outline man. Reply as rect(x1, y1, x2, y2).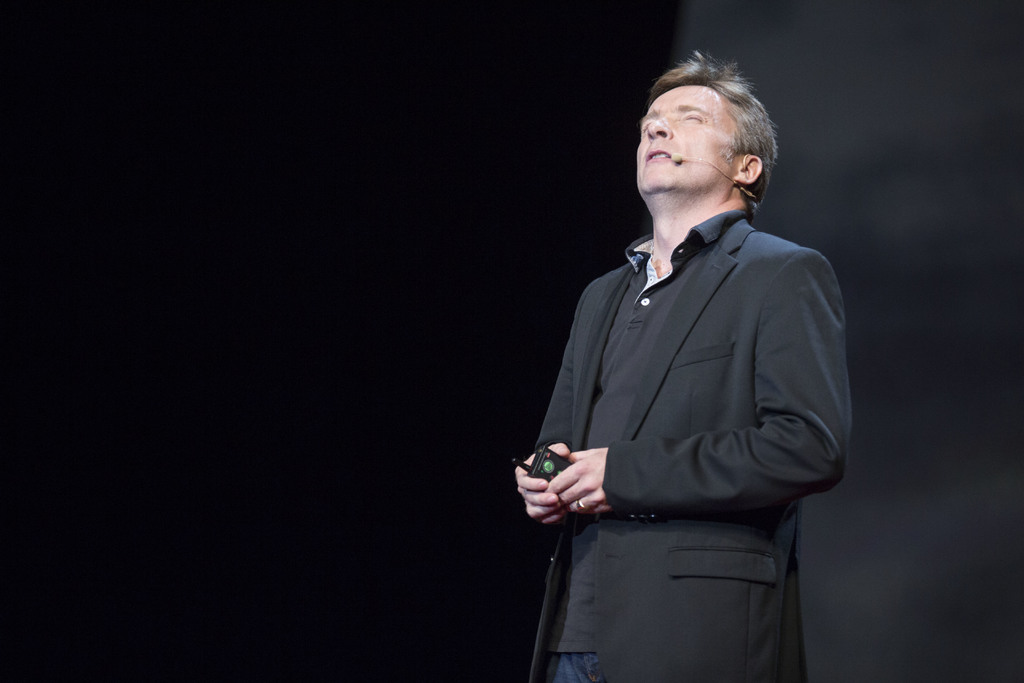
rect(490, 64, 841, 682).
